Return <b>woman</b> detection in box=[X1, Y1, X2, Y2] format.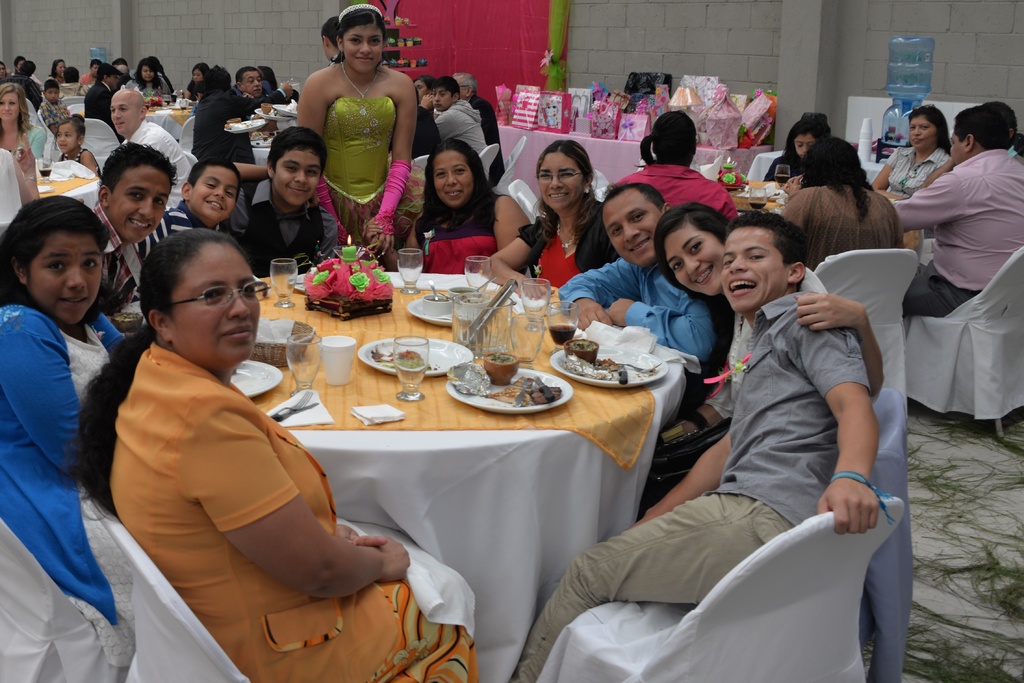
box=[58, 67, 90, 99].
